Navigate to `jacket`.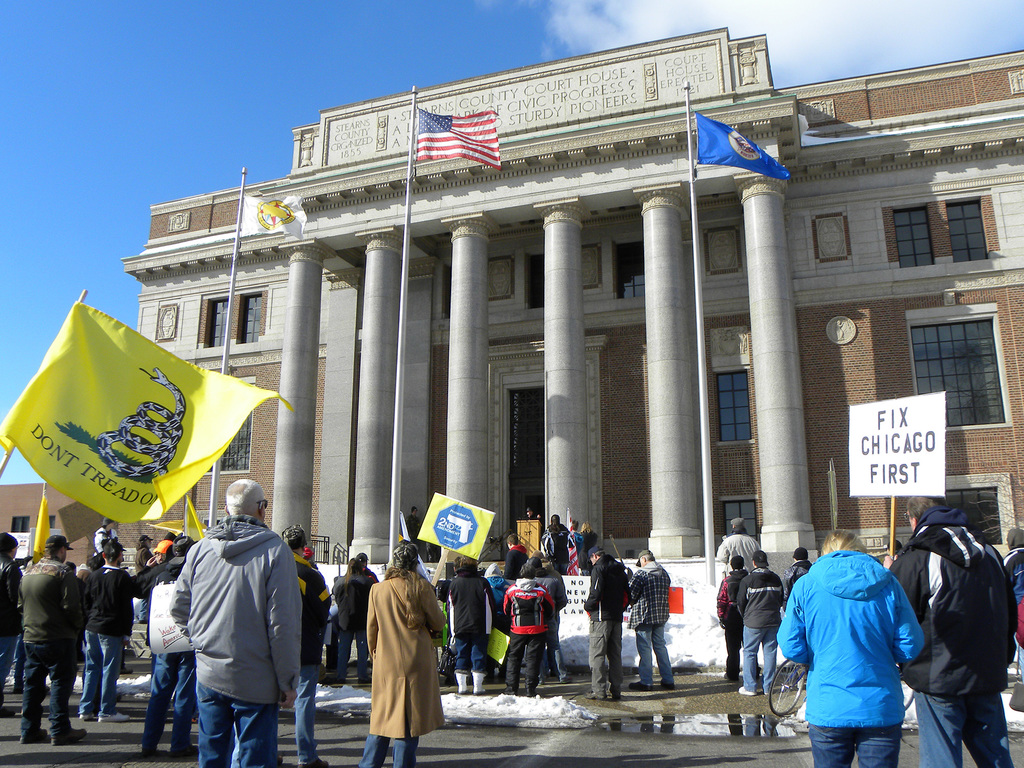
Navigation target: (291, 547, 333, 662).
